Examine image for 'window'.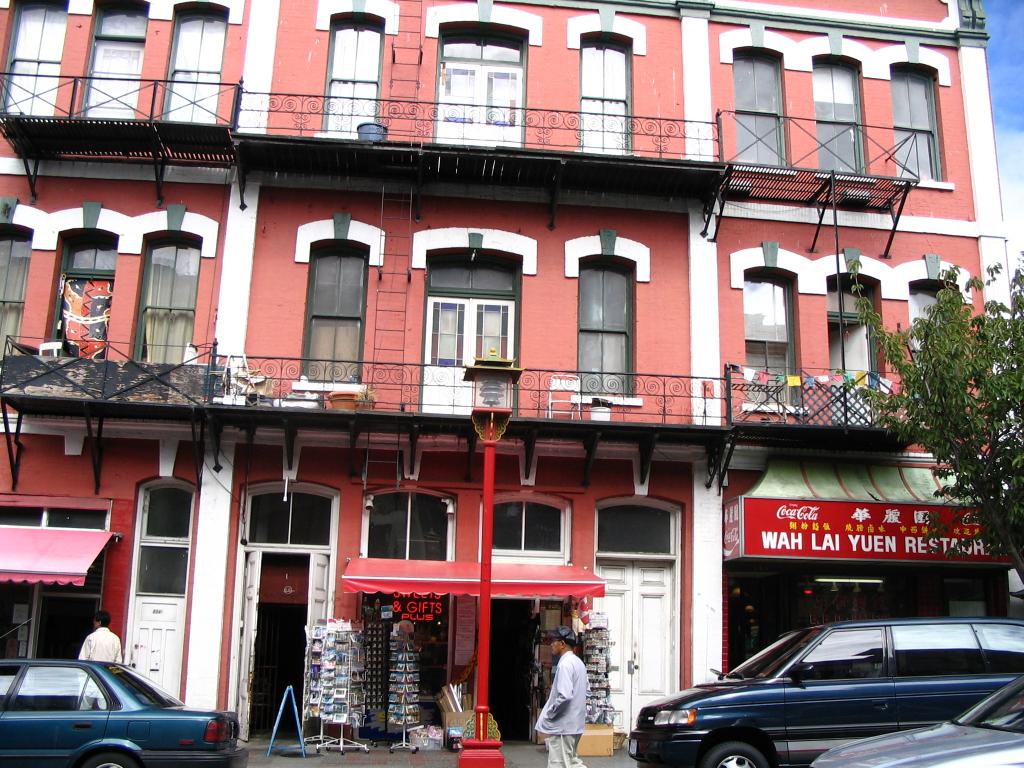
Examination result: region(572, 264, 660, 396).
